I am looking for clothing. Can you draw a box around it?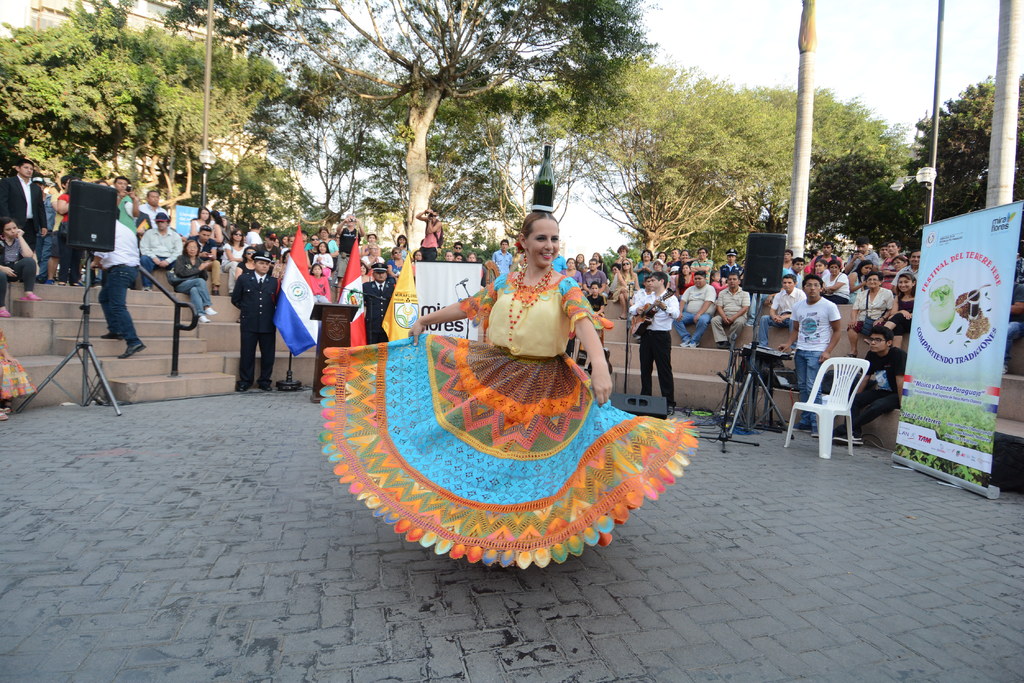
Sure, the bounding box is {"x1": 144, "y1": 217, "x2": 179, "y2": 284}.
